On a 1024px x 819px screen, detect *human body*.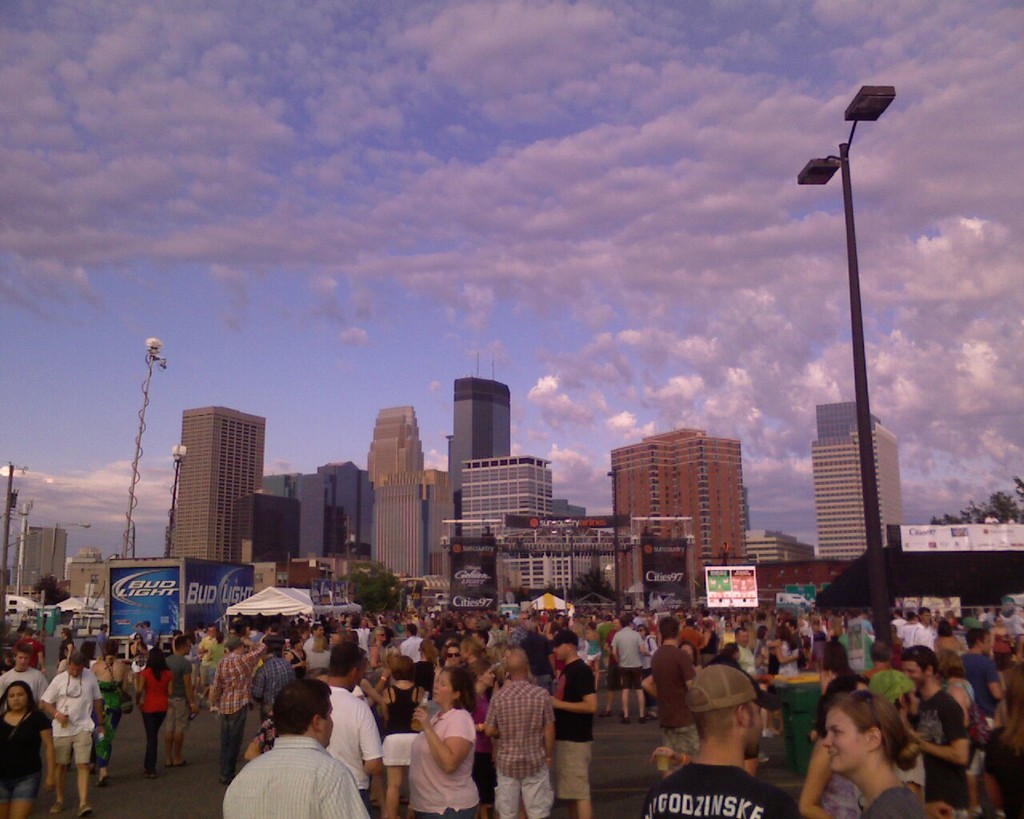
bbox=[797, 730, 862, 818].
